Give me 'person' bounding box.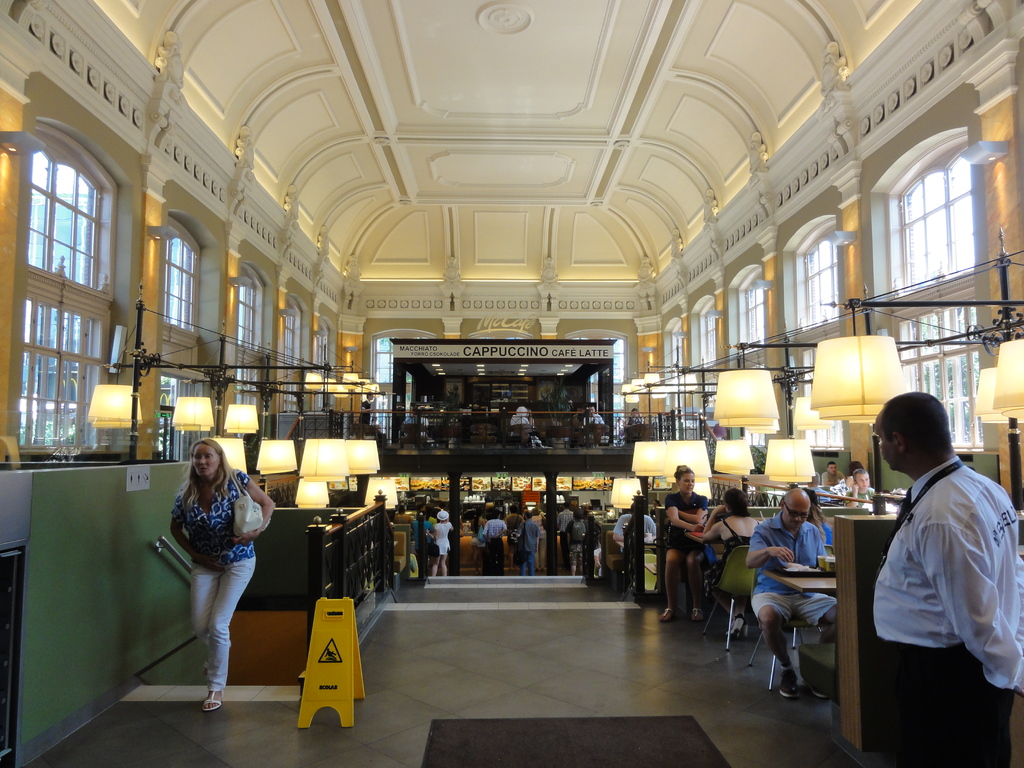
box(844, 468, 877, 506).
